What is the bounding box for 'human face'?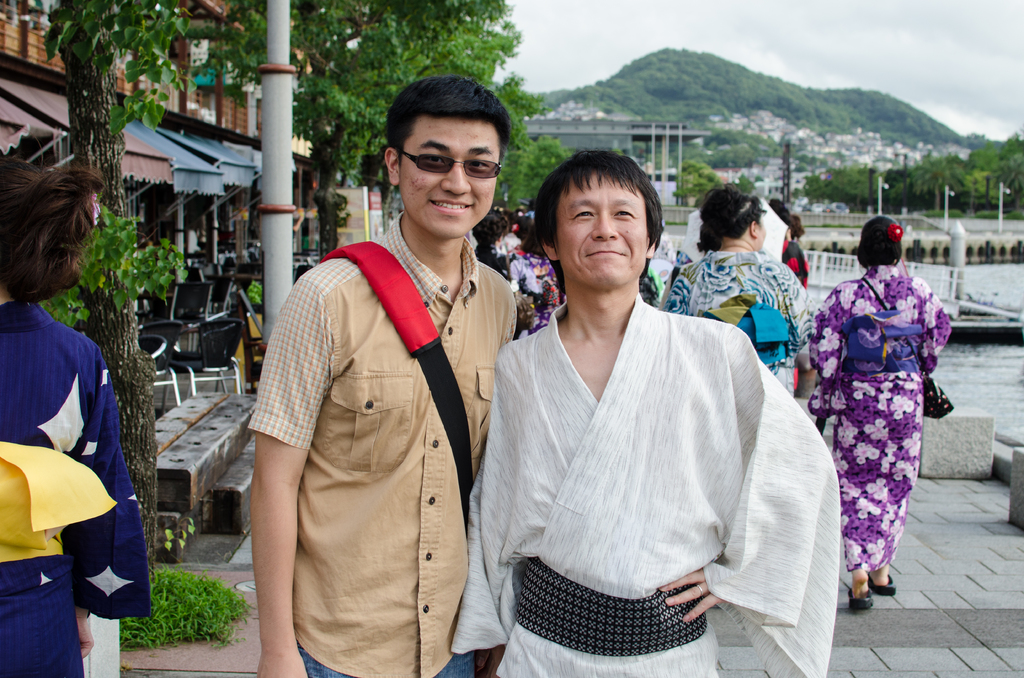
pyautogui.locateOnScreen(399, 118, 497, 239).
